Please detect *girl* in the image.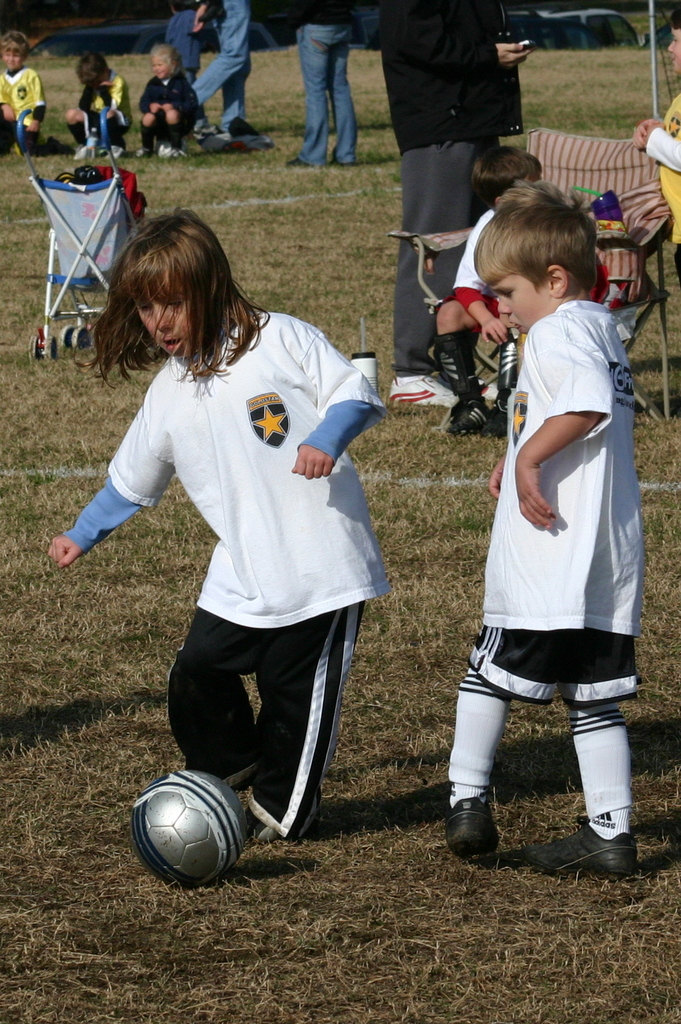
(left=45, top=206, right=392, bottom=834).
